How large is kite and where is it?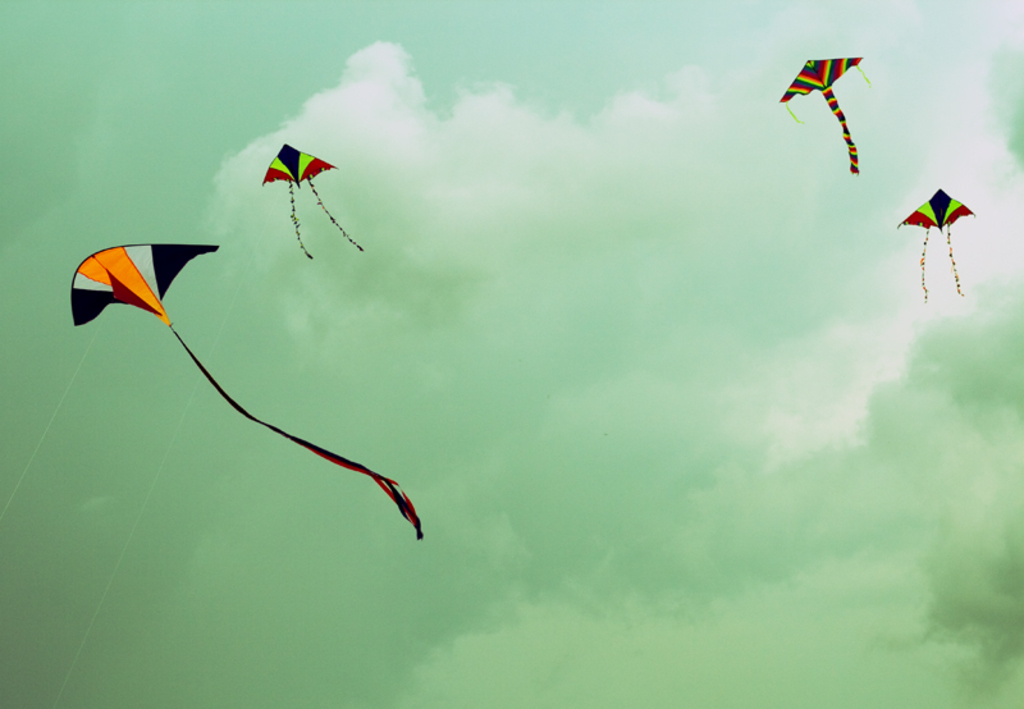
Bounding box: region(893, 183, 977, 303).
